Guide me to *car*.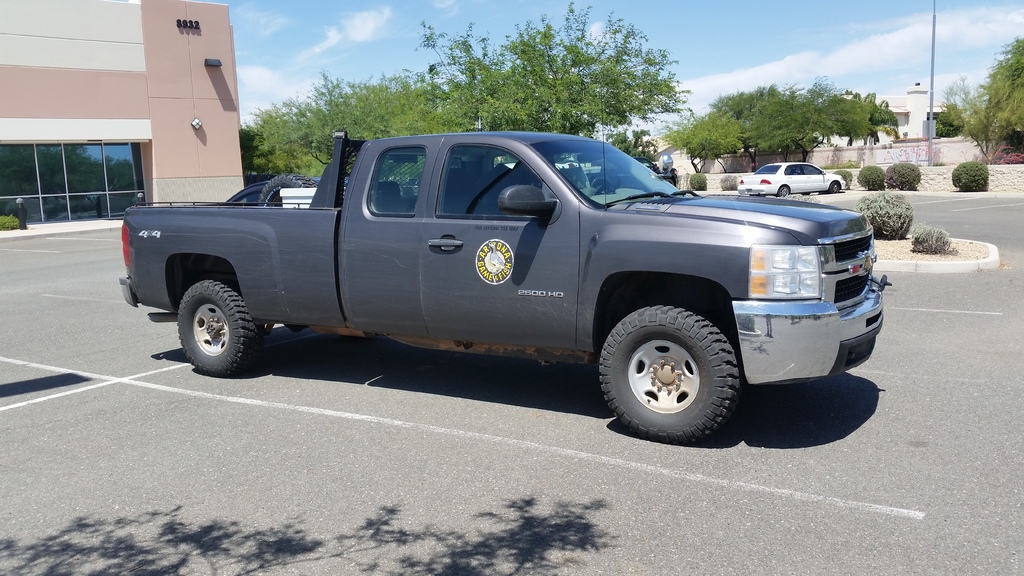
Guidance: (737, 156, 848, 199).
